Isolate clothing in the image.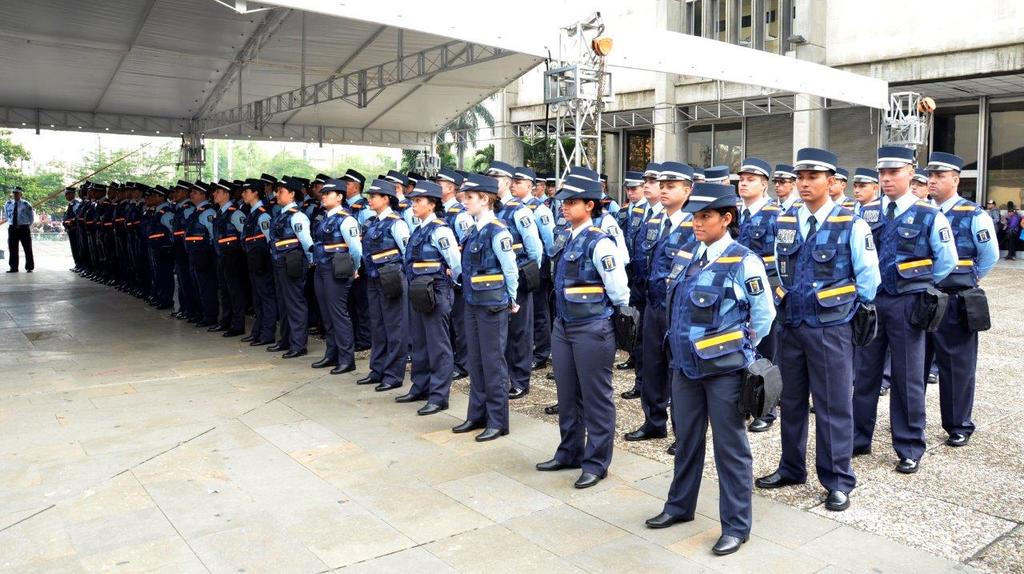
Isolated region: pyautogui.locateOnScreen(459, 208, 512, 309).
